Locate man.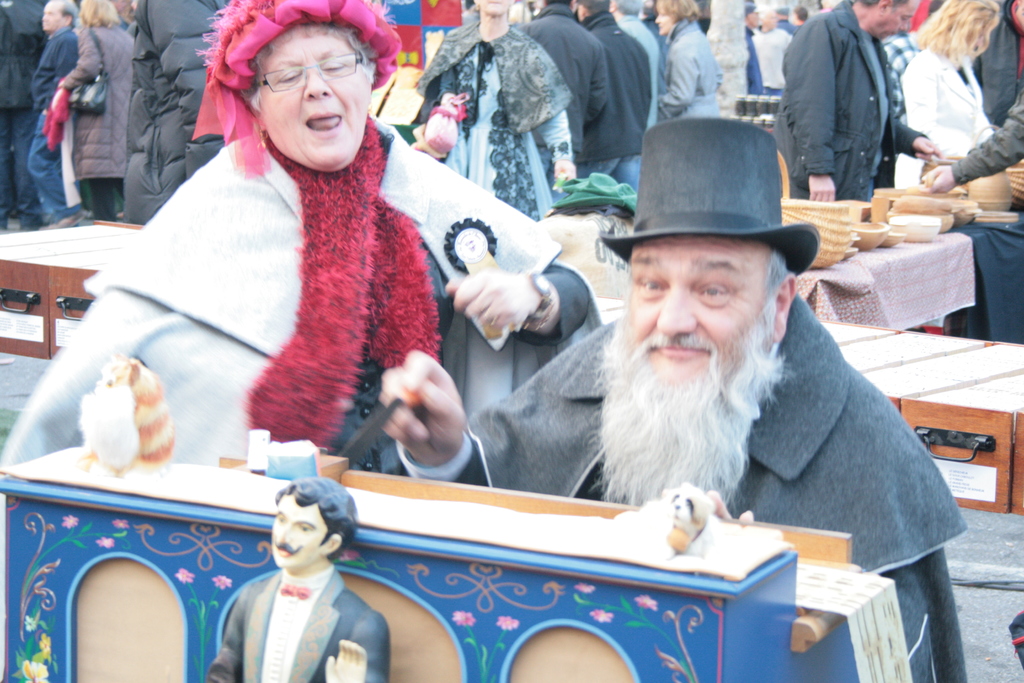
Bounding box: left=204, top=478, right=390, bottom=682.
